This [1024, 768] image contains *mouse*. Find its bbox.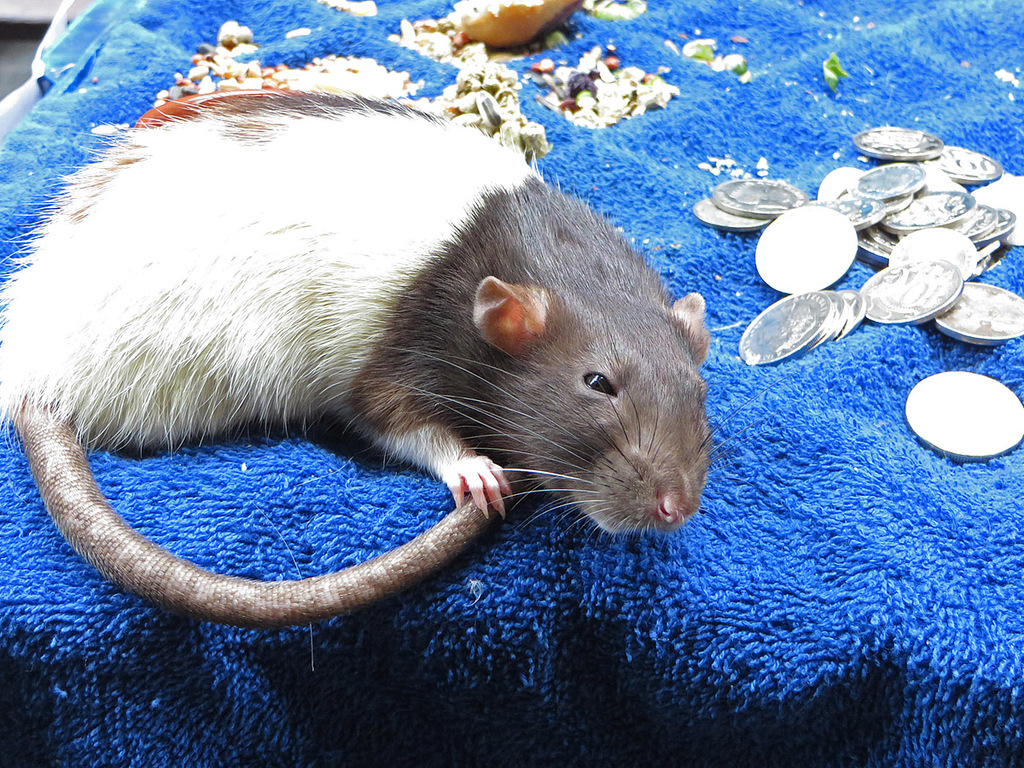
left=0, top=90, right=759, bottom=621.
